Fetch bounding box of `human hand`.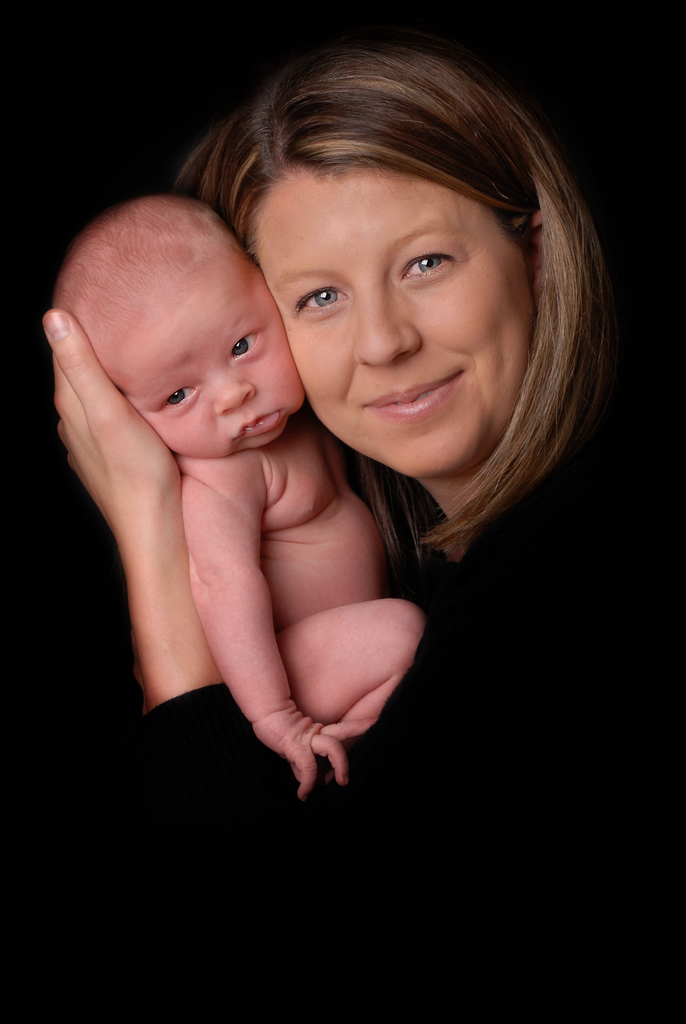
Bbox: rect(256, 703, 382, 801).
